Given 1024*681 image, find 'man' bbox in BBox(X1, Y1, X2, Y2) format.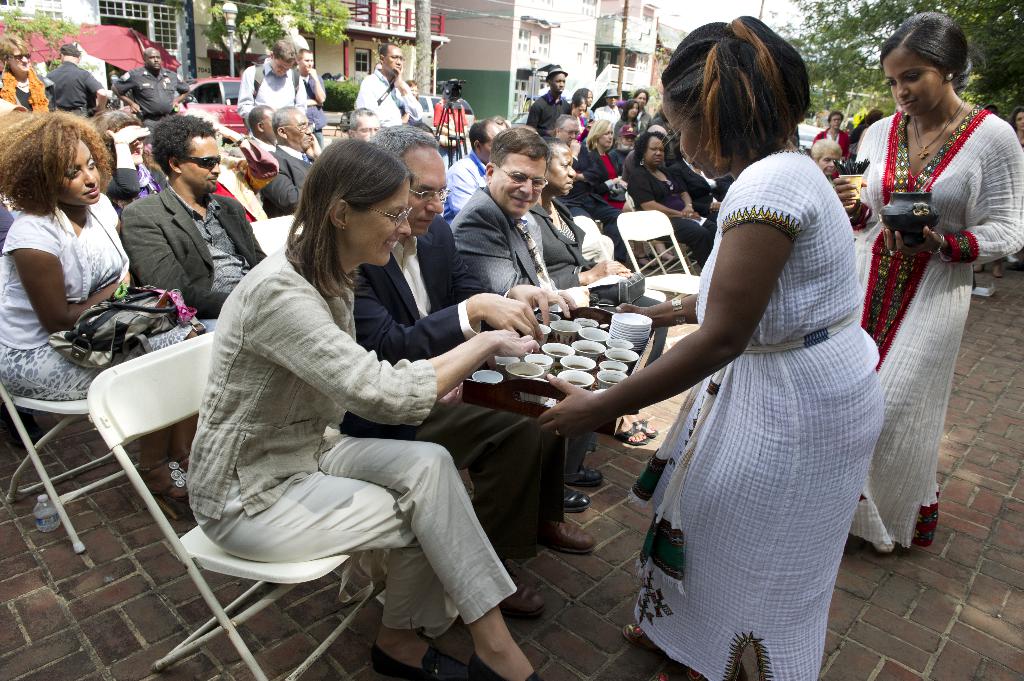
BBox(244, 106, 279, 167).
